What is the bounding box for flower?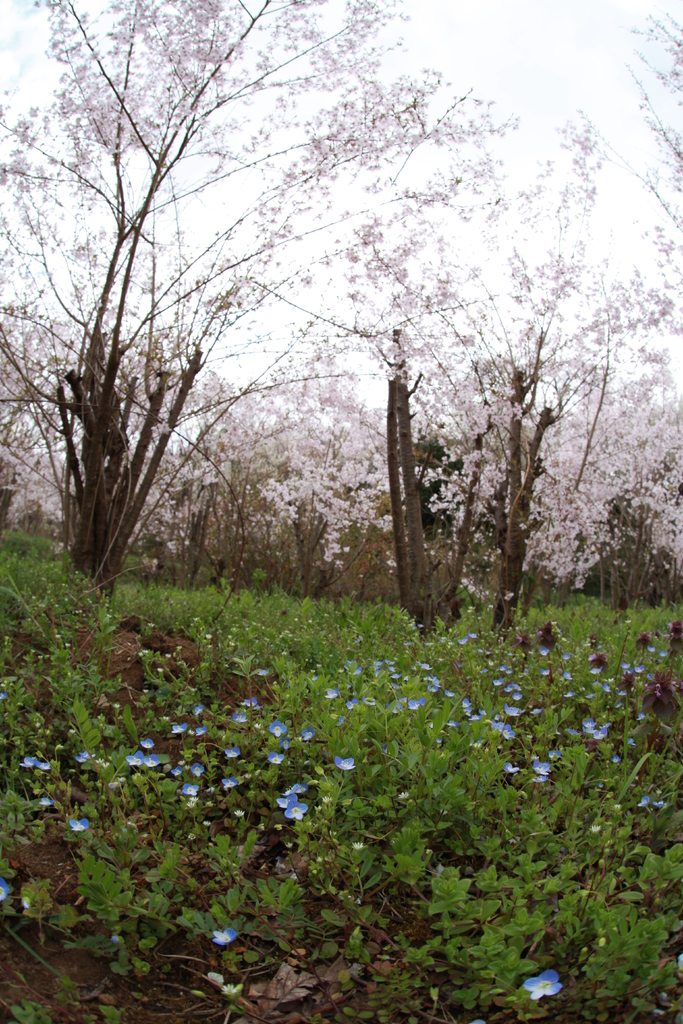
bbox=(140, 739, 154, 748).
